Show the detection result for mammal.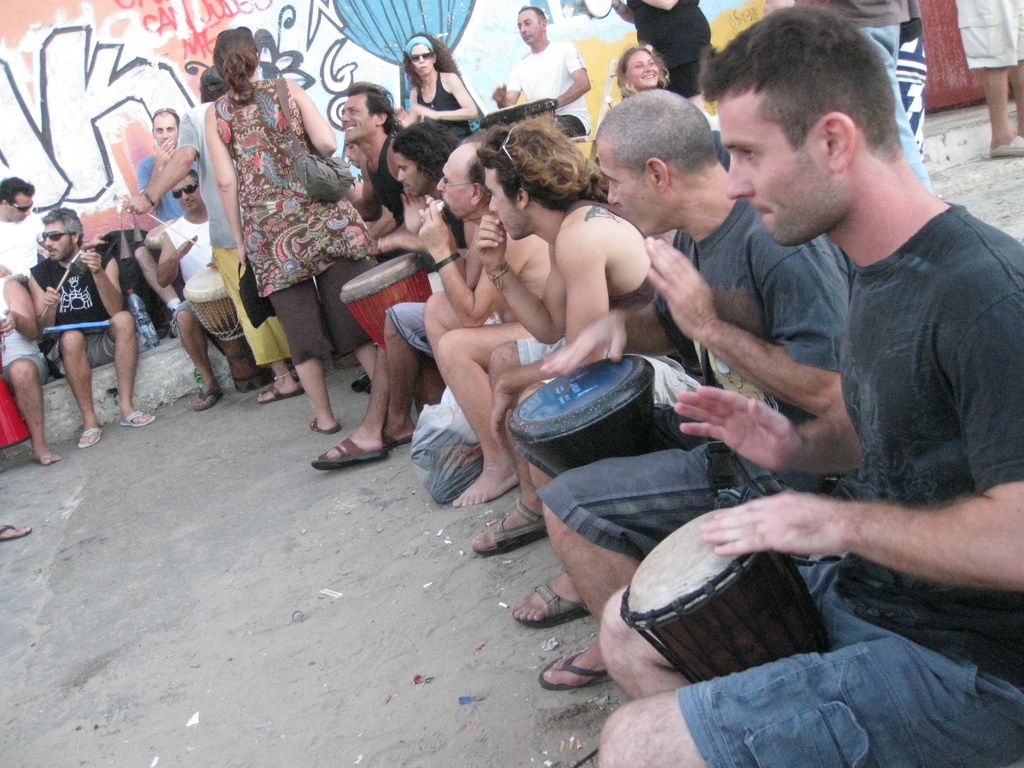
box(0, 175, 109, 287).
